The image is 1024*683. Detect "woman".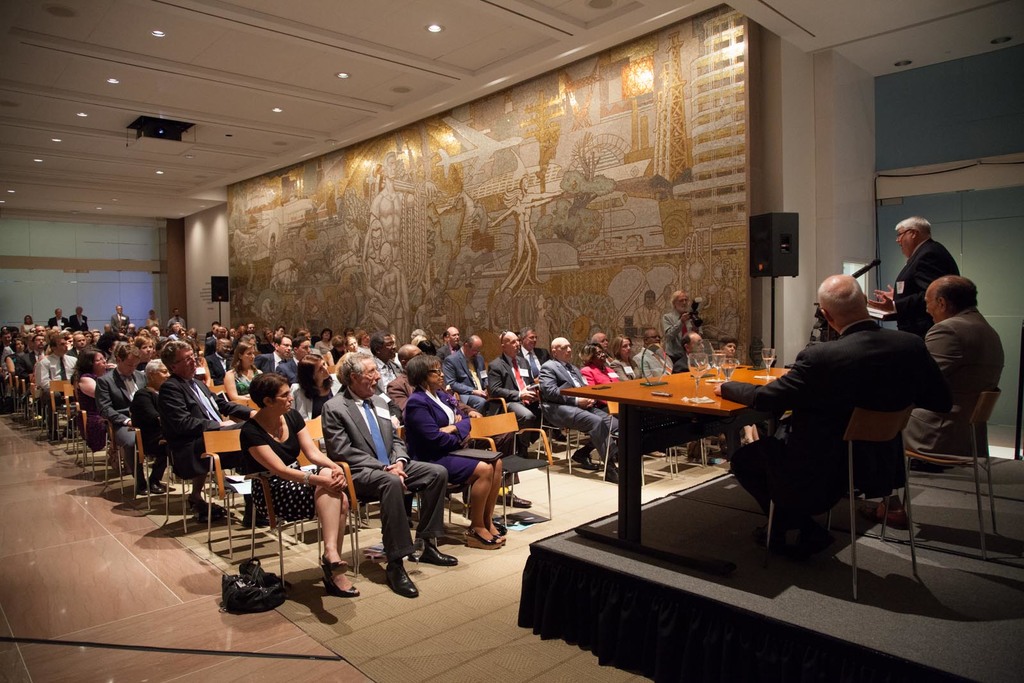
Detection: left=80, top=331, right=93, bottom=351.
